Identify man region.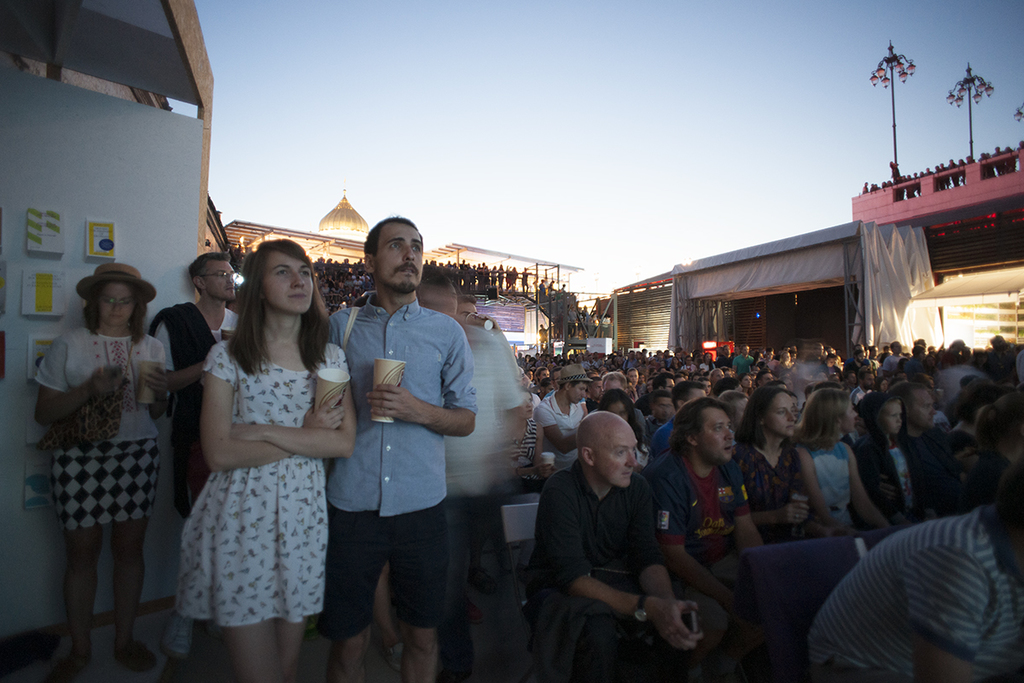
Region: <box>532,363,587,473</box>.
